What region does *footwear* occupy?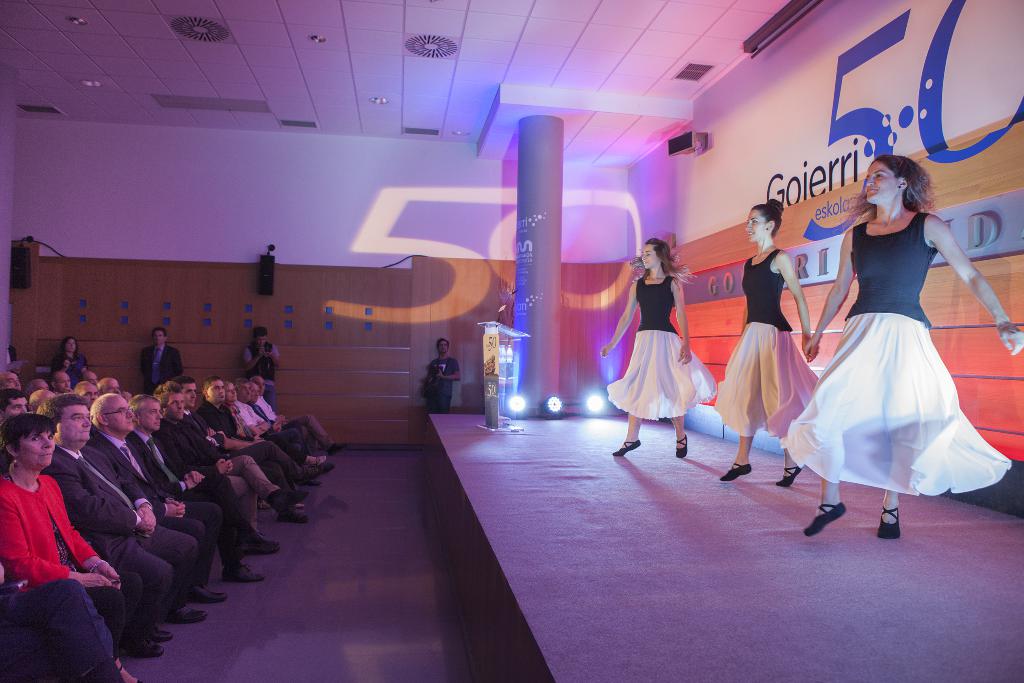
301/477/326/491.
